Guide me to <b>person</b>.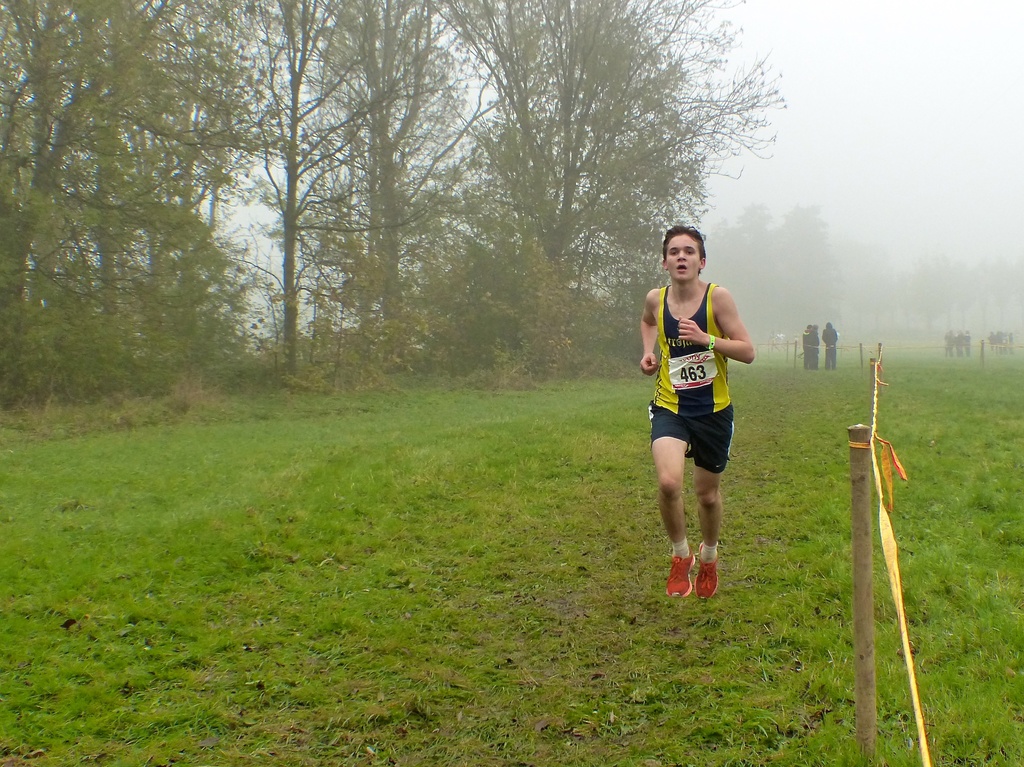
Guidance: <region>803, 323, 810, 368</region>.
